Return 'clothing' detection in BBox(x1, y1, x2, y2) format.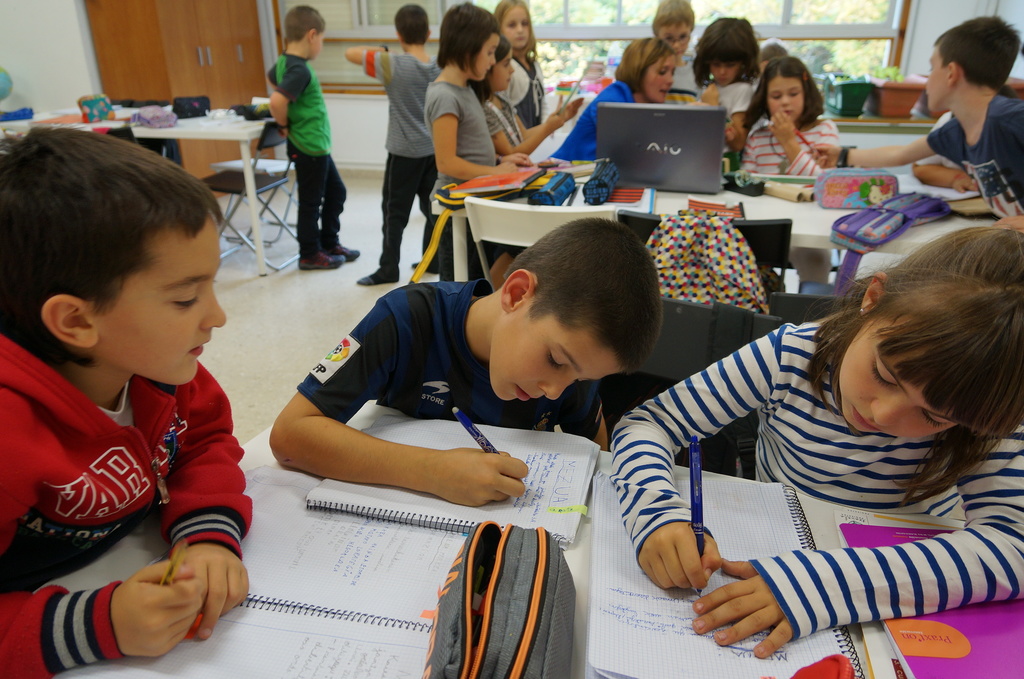
BBox(547, 74, 636, 166).
